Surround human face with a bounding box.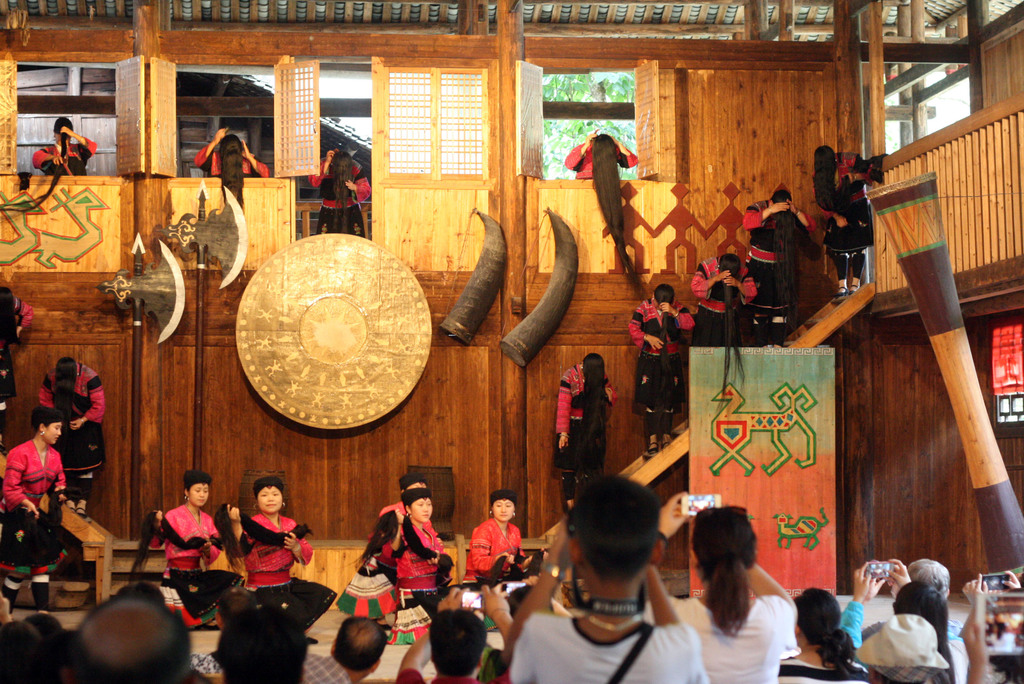
select_region(495, 501, 513, 519).
